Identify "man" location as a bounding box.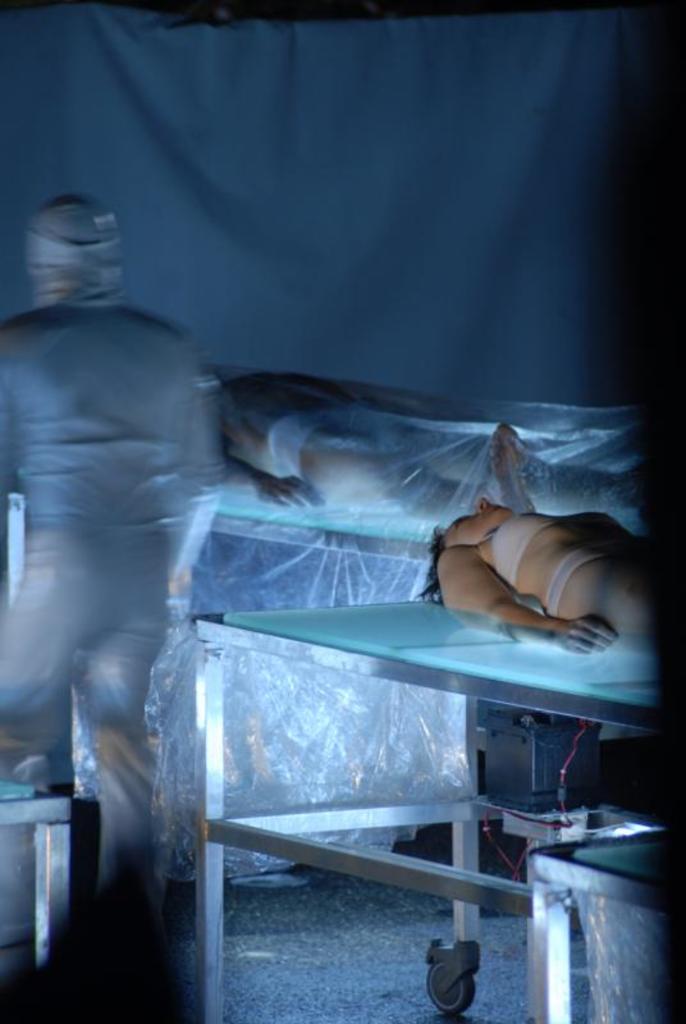
left=0, top=201, right=219, bottom=878.
